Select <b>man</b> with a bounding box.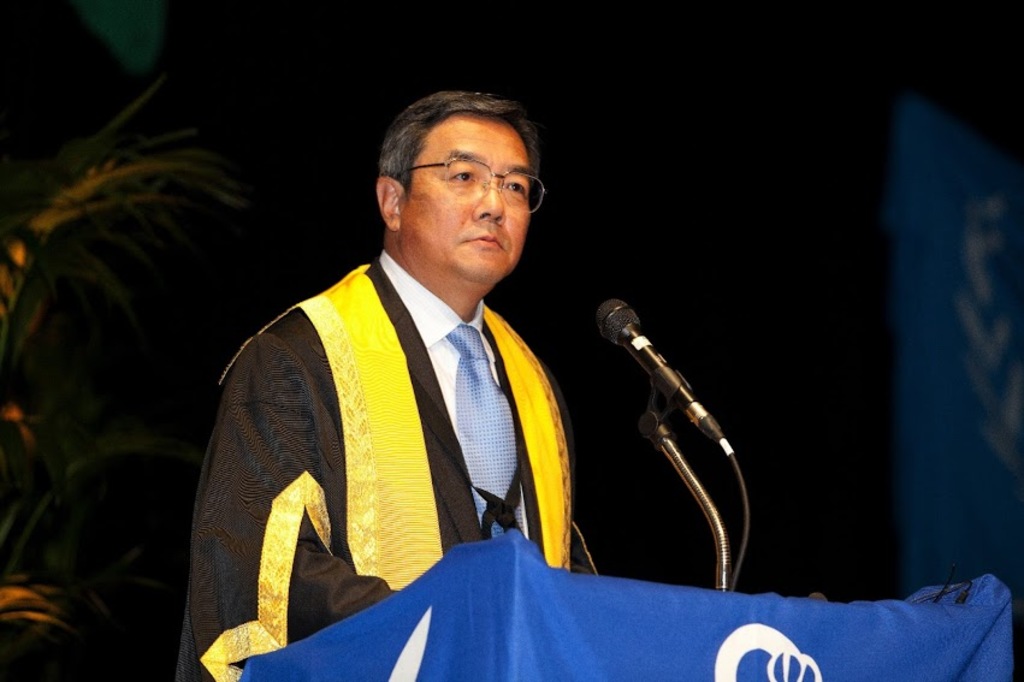
[x1=160, y1=94, x2=593, y2=681].
